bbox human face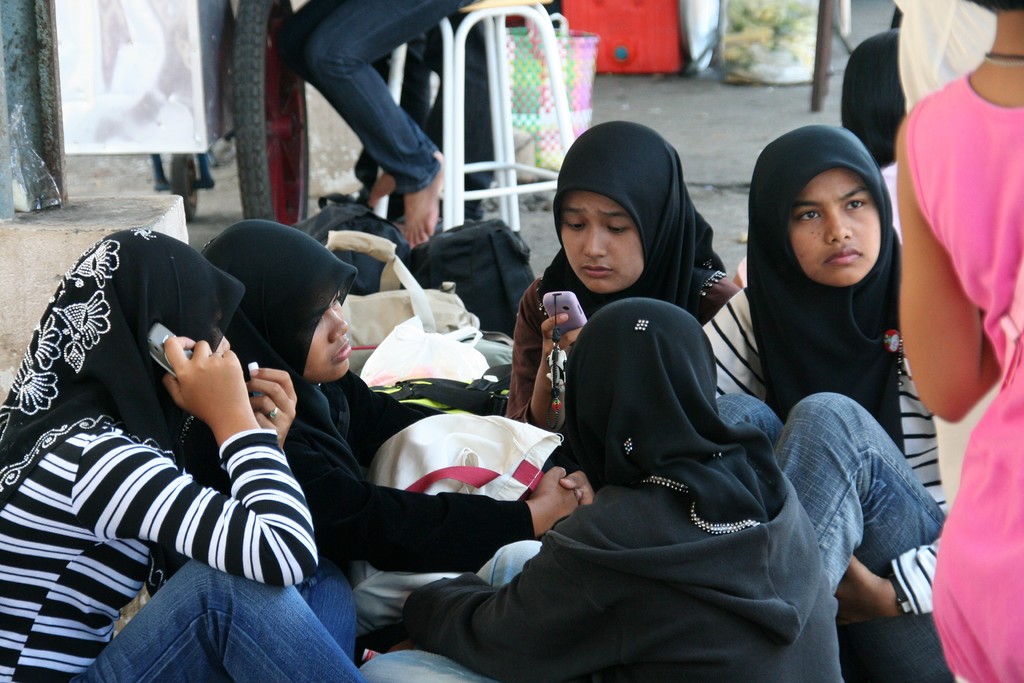
<box>791,169,879,278</box>
